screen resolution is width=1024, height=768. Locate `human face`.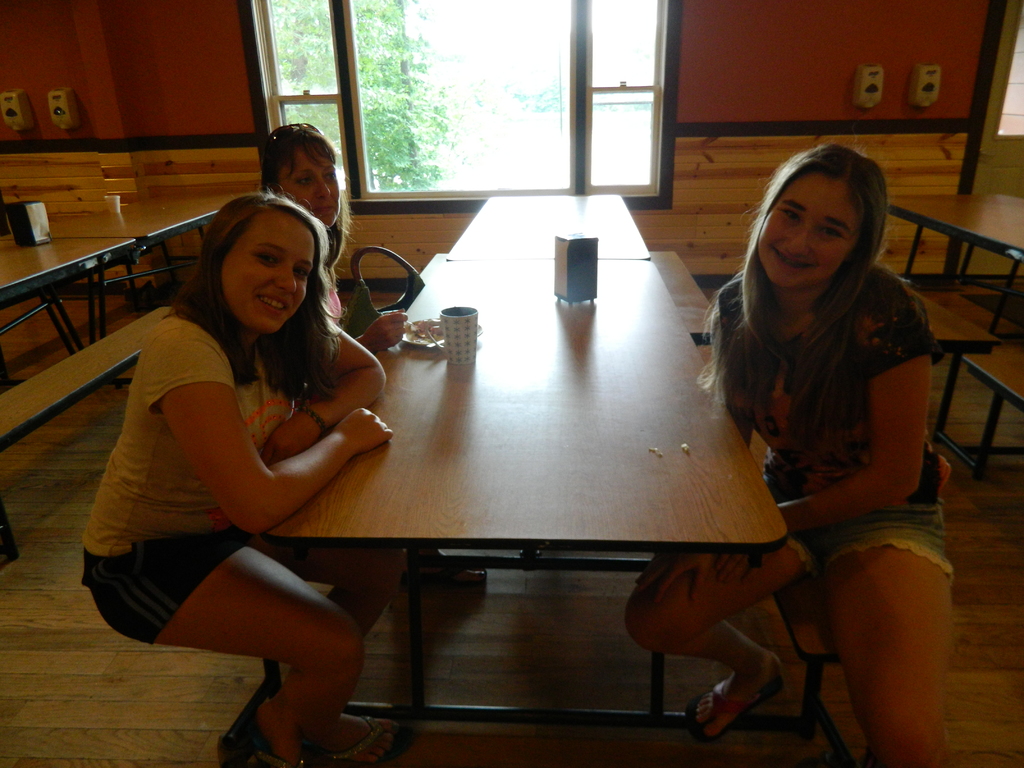
left=274, top=150, right=344, bottom=229.
